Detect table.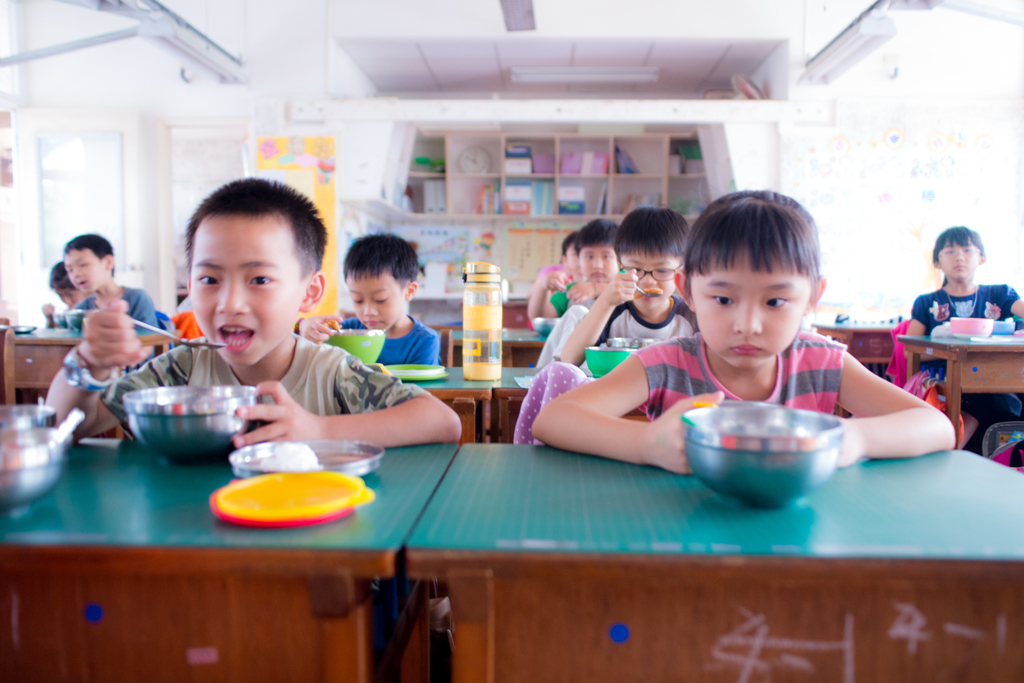
Detected at (left=495, top=364, right=588, bottom=445).
